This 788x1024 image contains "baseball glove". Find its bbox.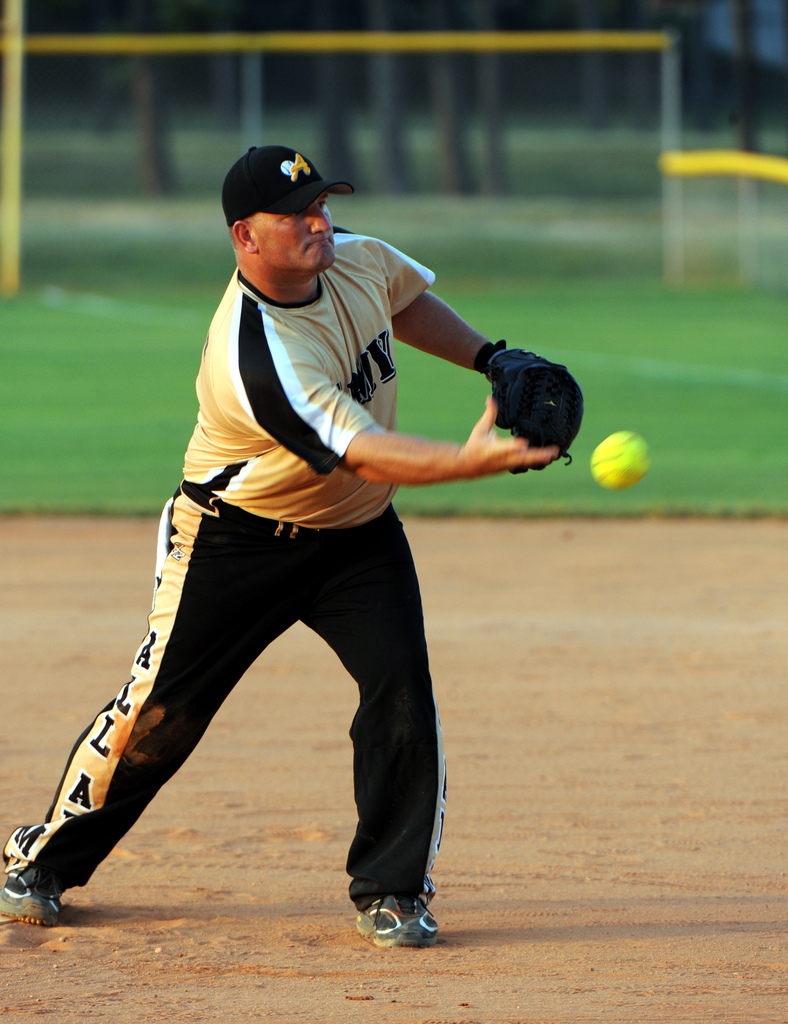
detection(491, 346, 584, 480).
